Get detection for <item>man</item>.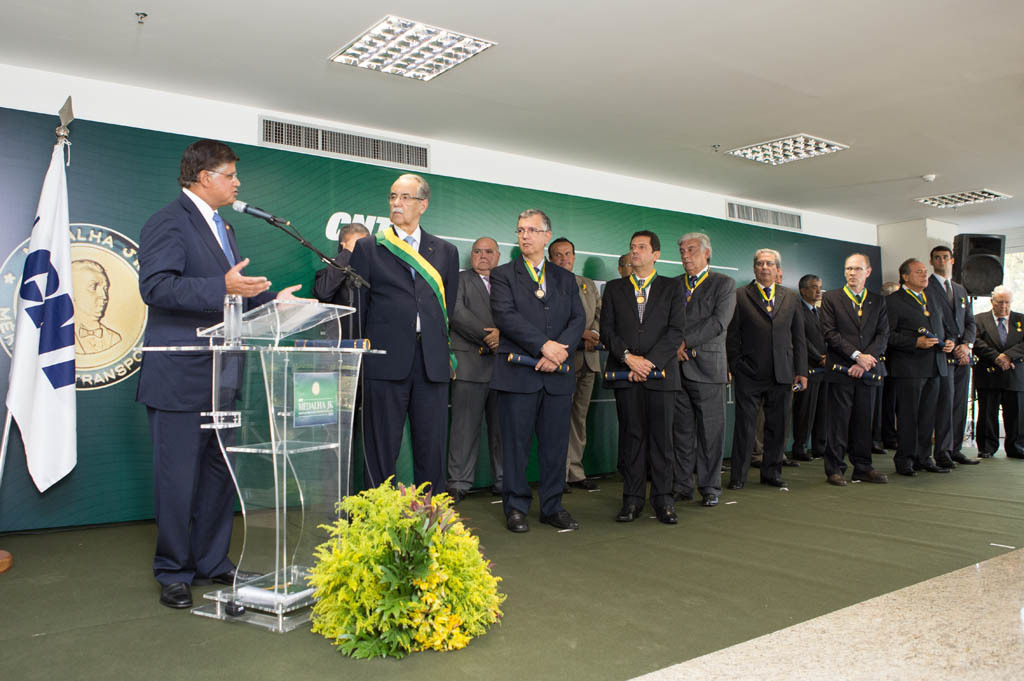
Detection: BBox(621, 254, 632, 285).
